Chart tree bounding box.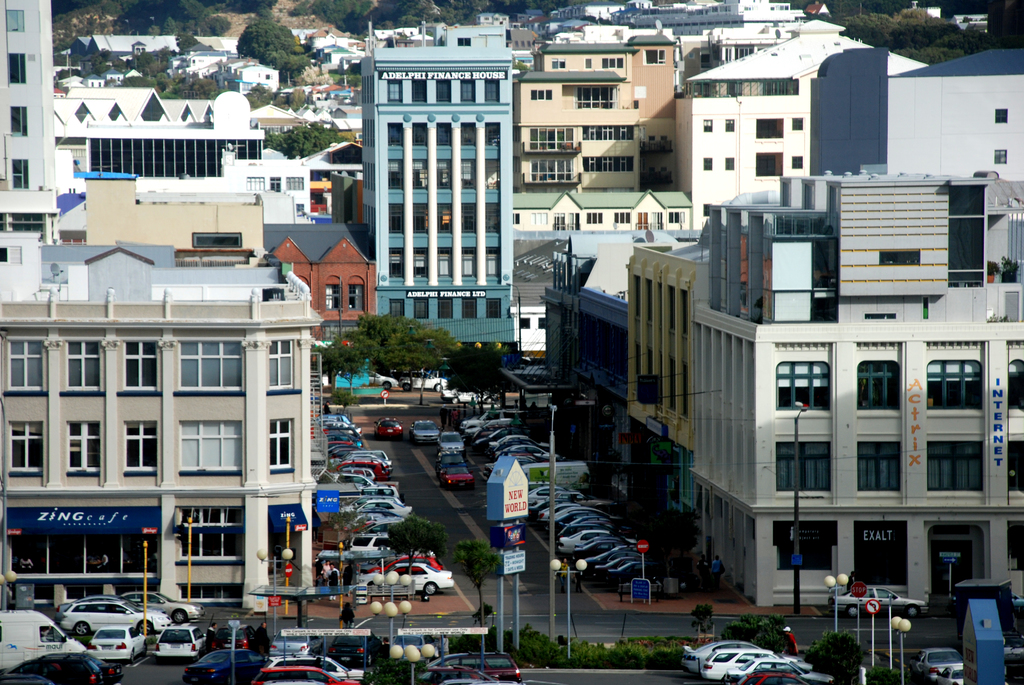
Charted: [323,0,429,43].
